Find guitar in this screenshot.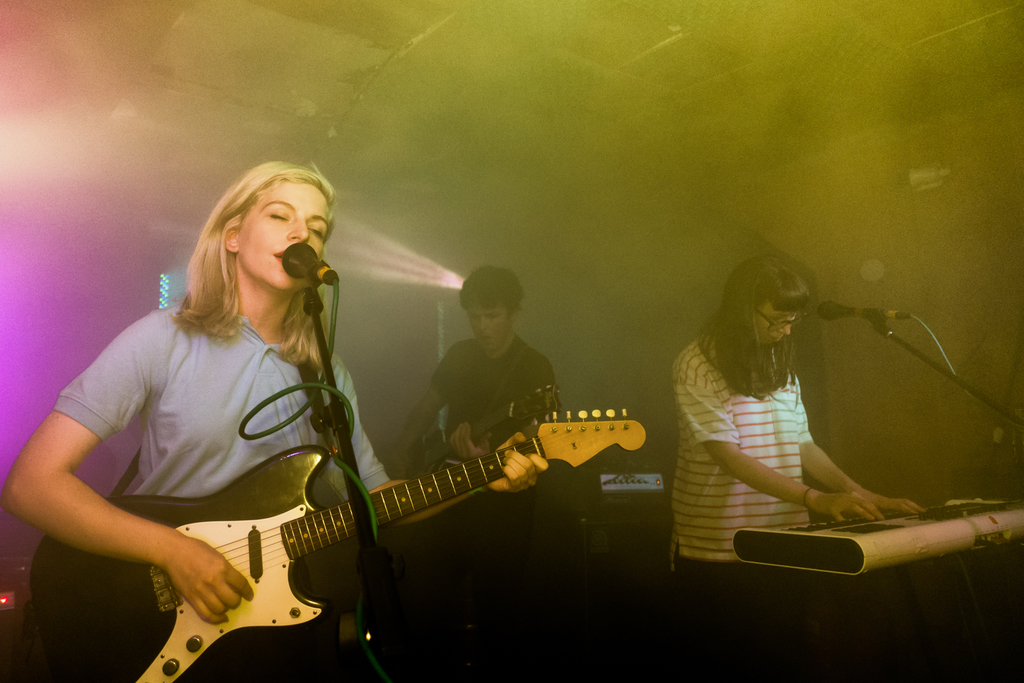
The bounding box for guitar is Rect(37, 403, 651, 682).
